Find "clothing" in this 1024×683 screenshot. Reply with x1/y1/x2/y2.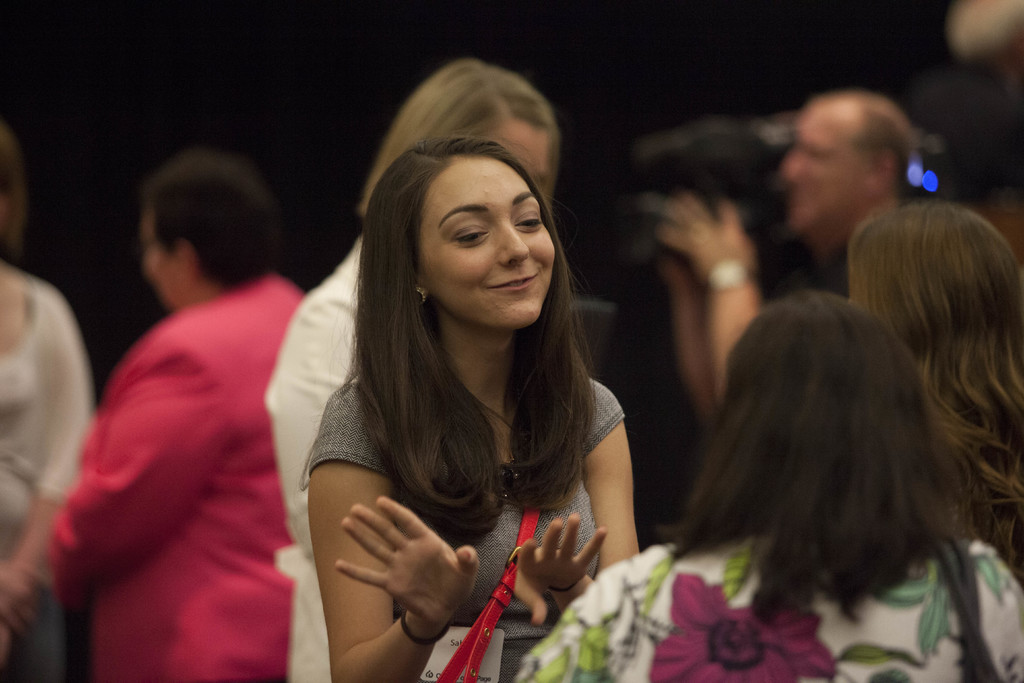
305/379/626/682.
